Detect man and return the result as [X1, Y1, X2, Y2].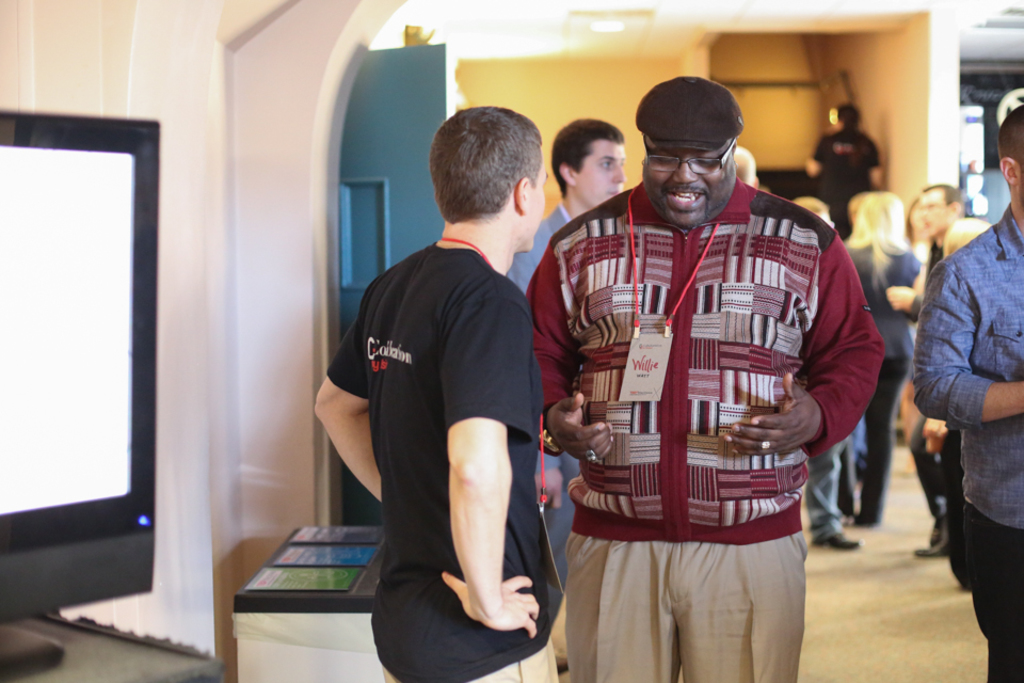
[316, 104, 563, 682].
